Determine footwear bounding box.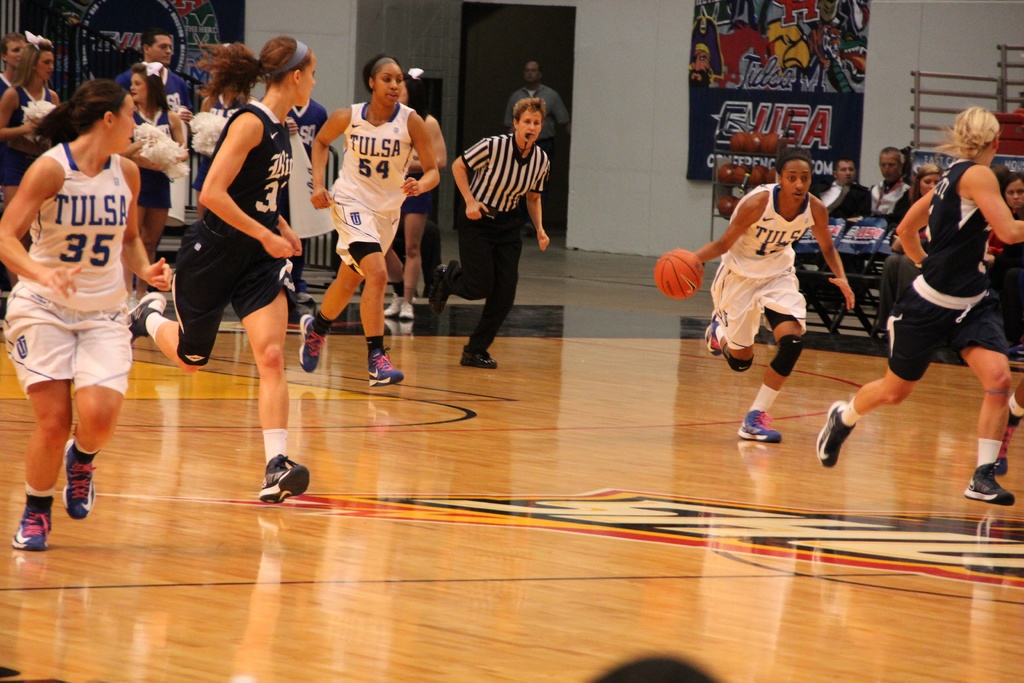
Determined: <bbox>258, 453, 310, 500</bbox>.
